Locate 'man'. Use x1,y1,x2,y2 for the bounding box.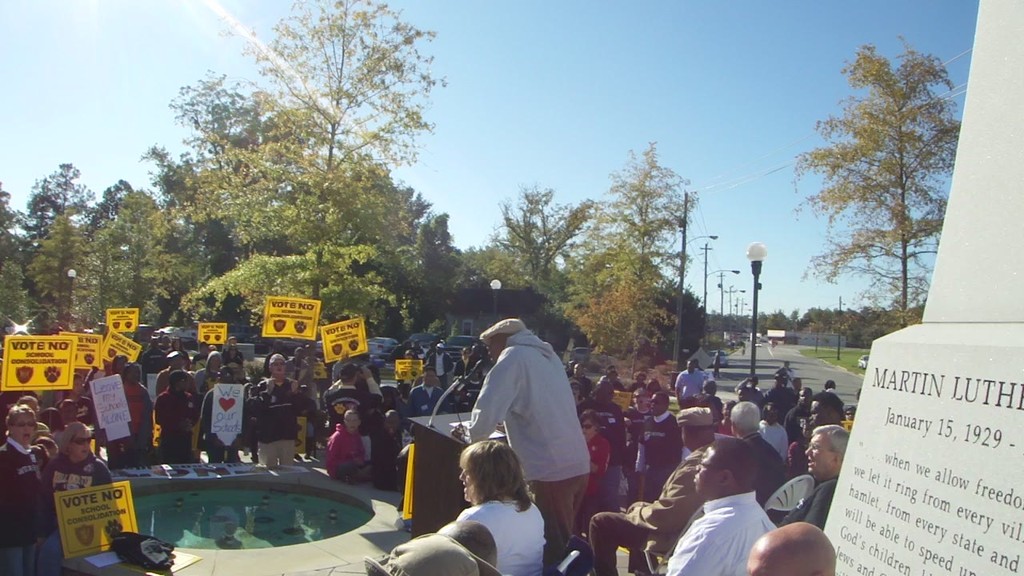
246,353,318,461.
